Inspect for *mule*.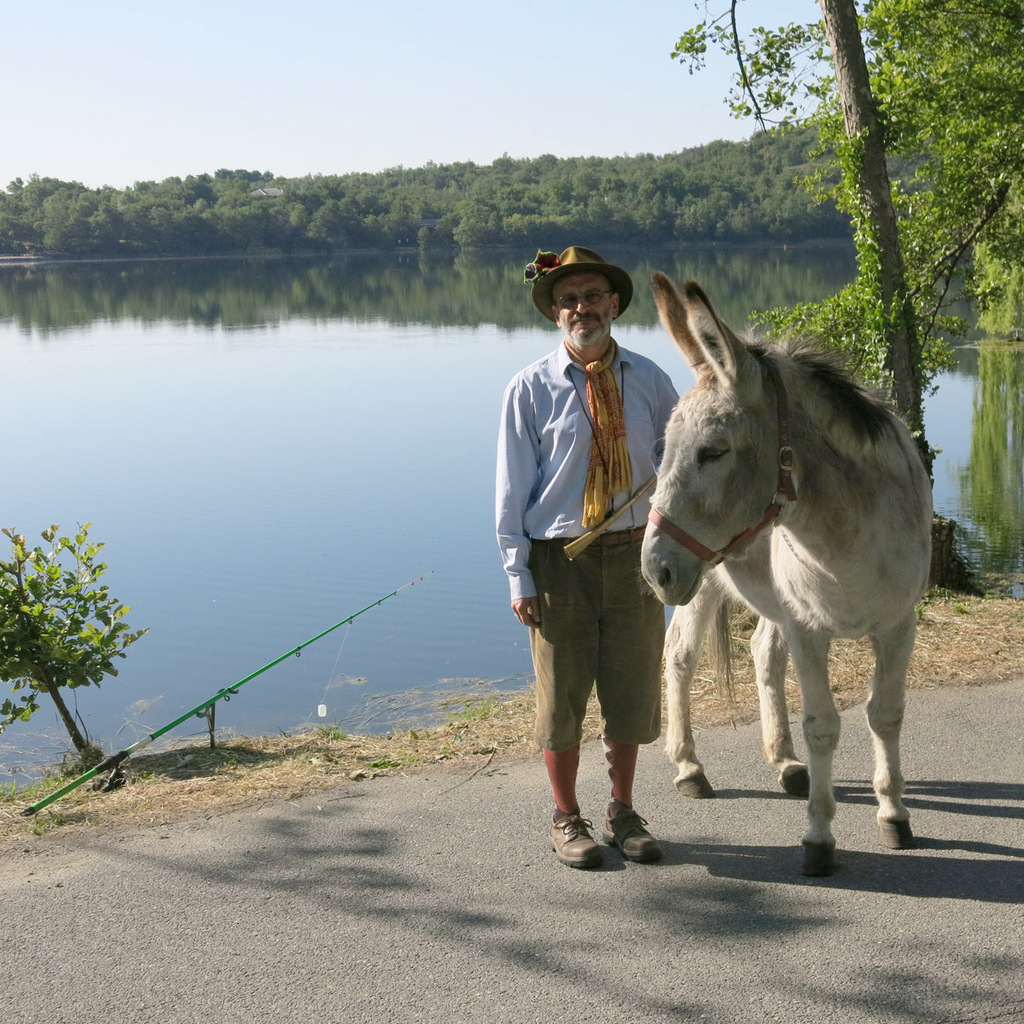
Inspection: region(655, 302, 923, 820).
